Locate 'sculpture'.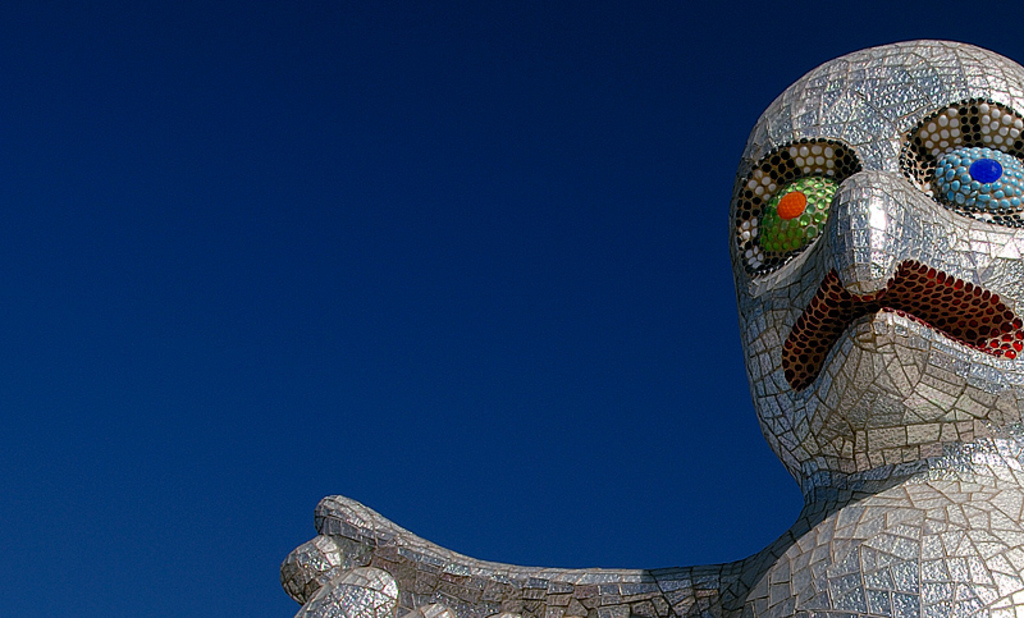
Bounding box: bbox(279, 41, 1023, 617).
